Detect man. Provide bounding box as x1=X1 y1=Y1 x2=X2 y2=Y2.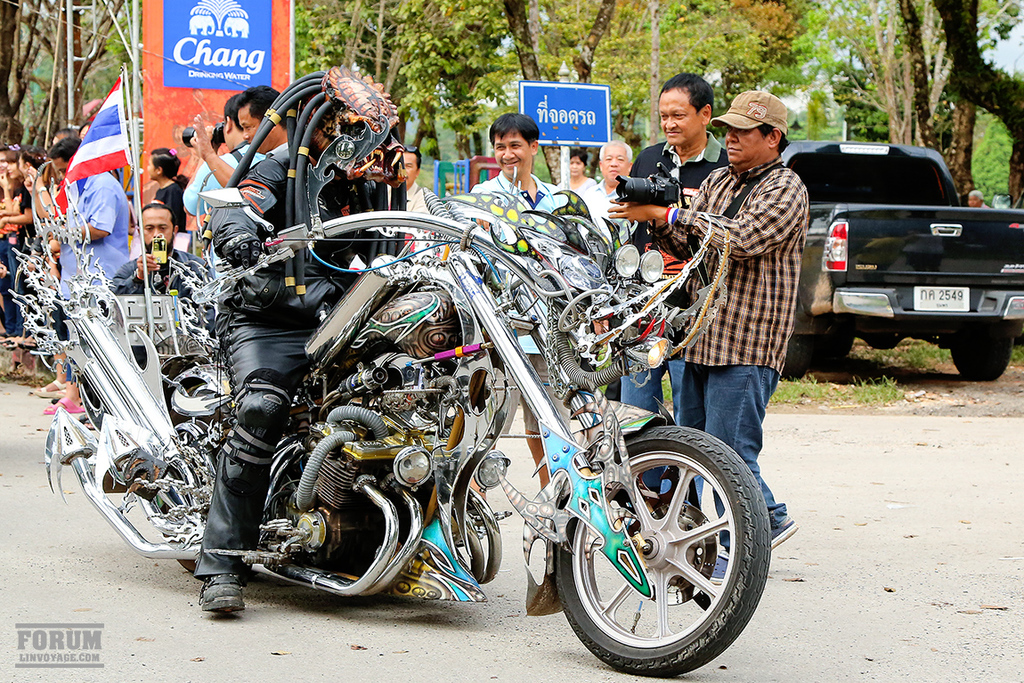
x1=386 y1=145 x2=427 y2=212.
